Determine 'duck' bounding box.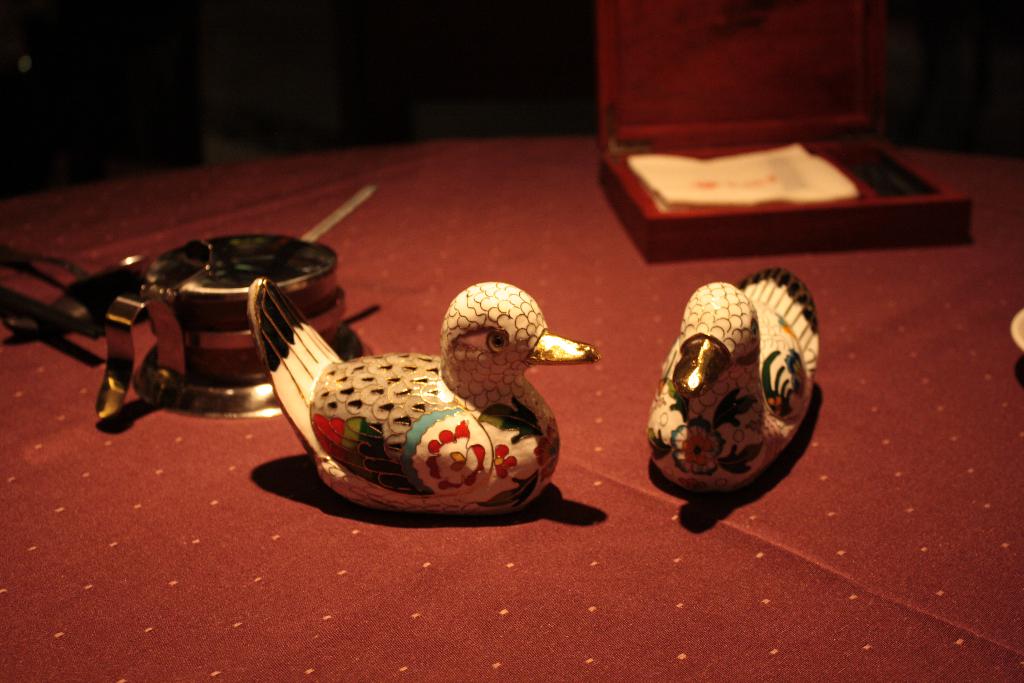
Determined: bbox=(284, 277, 611, 523).
